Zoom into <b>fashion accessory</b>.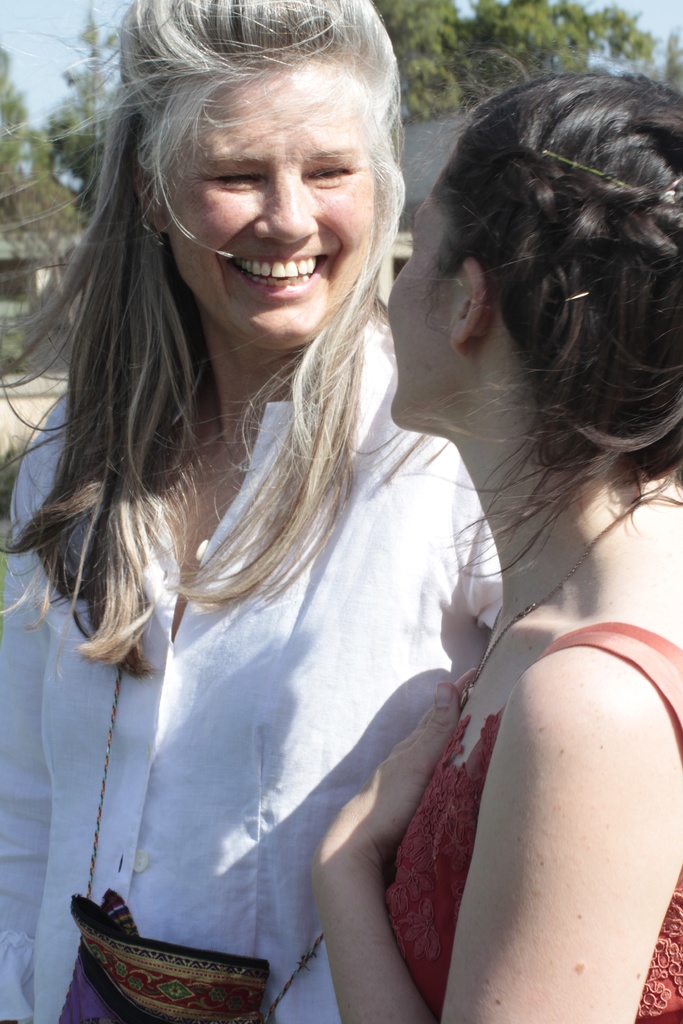
Zoom target: locate(459, 475, 666, 706).
